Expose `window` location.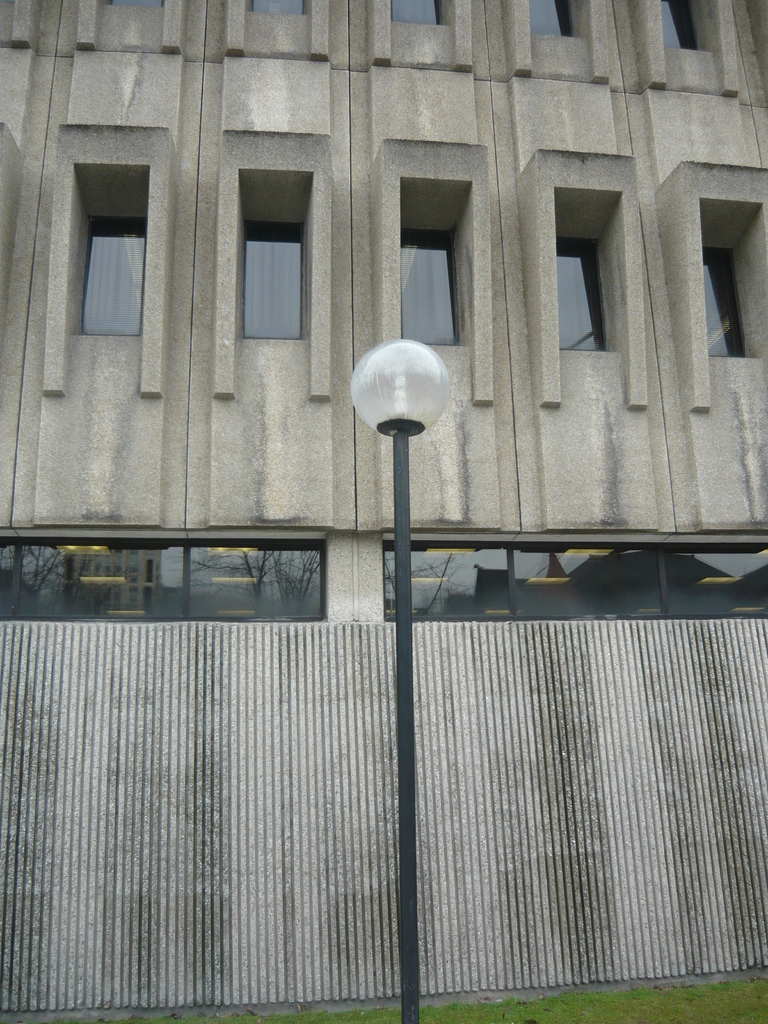
Exposed at x1=527 y1=0 x2=584 y2=35.
